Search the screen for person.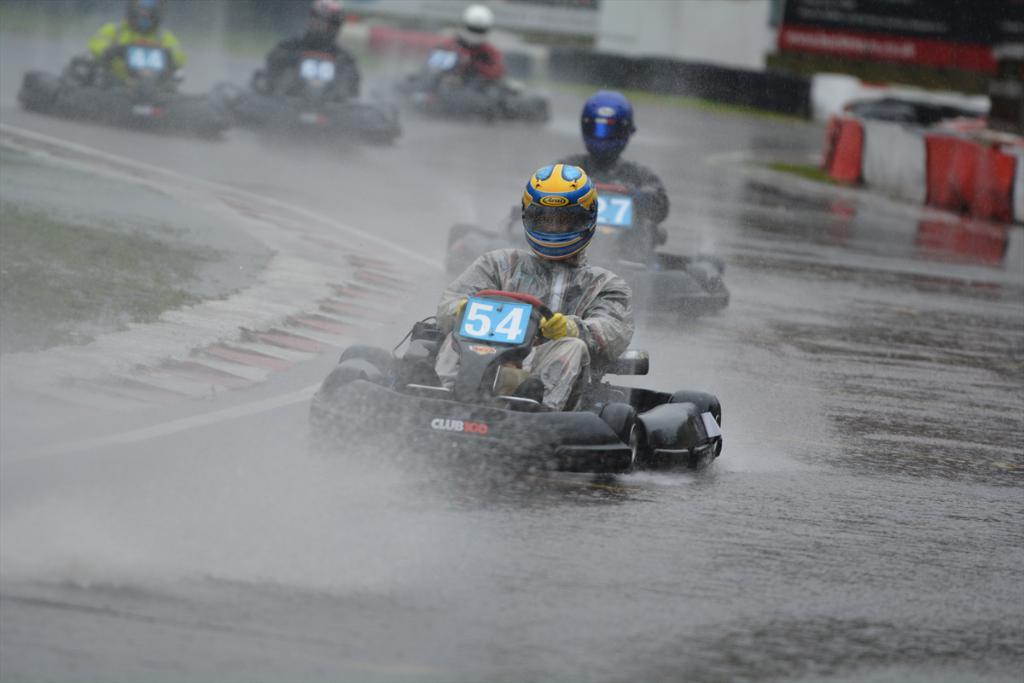
Found at BBox(264, 0, 354, 102).
